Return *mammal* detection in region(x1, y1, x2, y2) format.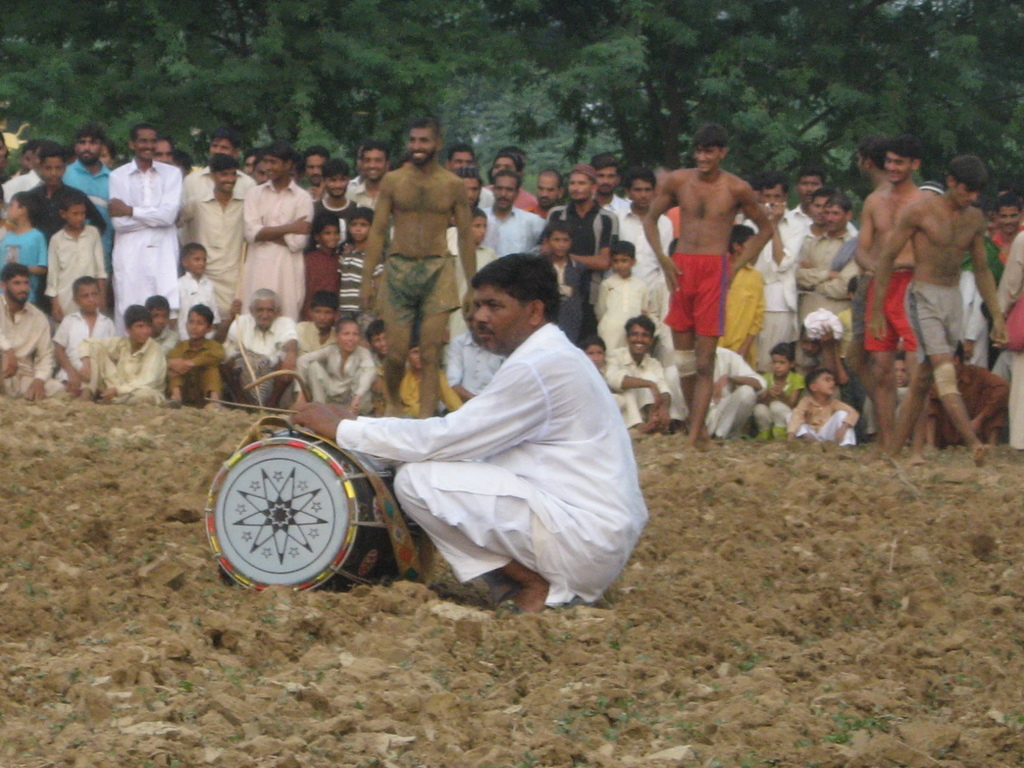
region(737, 185, 766, 220).
